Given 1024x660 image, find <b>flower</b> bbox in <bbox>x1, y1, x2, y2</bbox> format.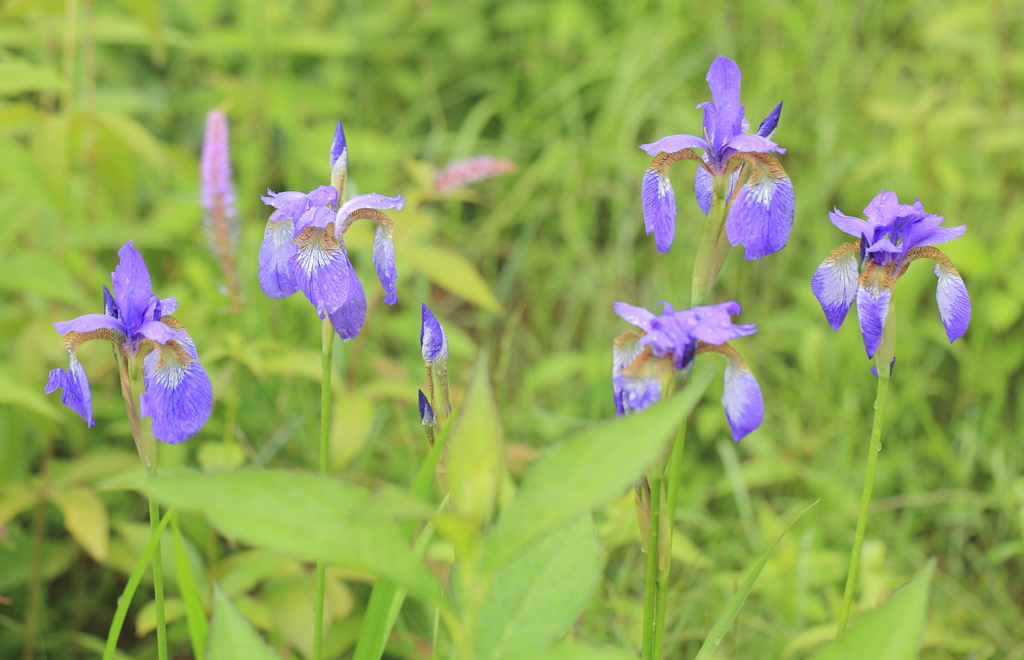
<bbox>636, 45, 798, 264</bbox>.
